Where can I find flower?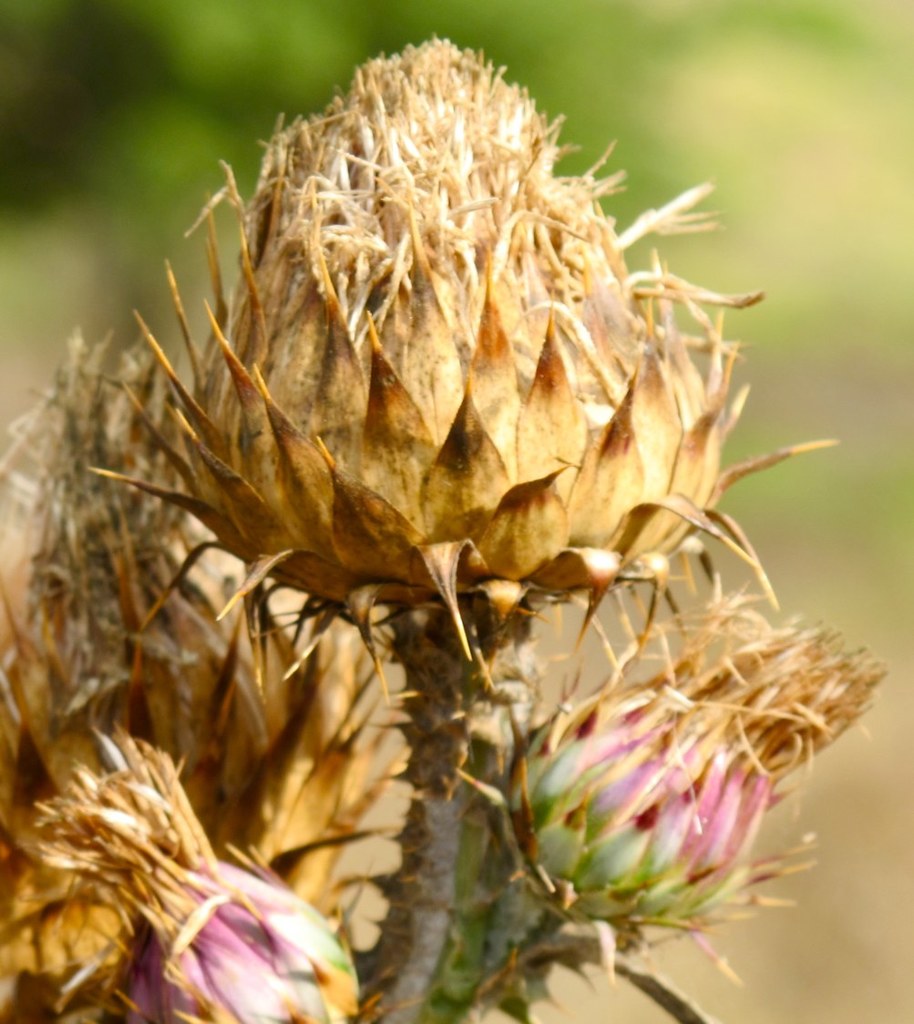
You can find it at (43,738,361,1023).
